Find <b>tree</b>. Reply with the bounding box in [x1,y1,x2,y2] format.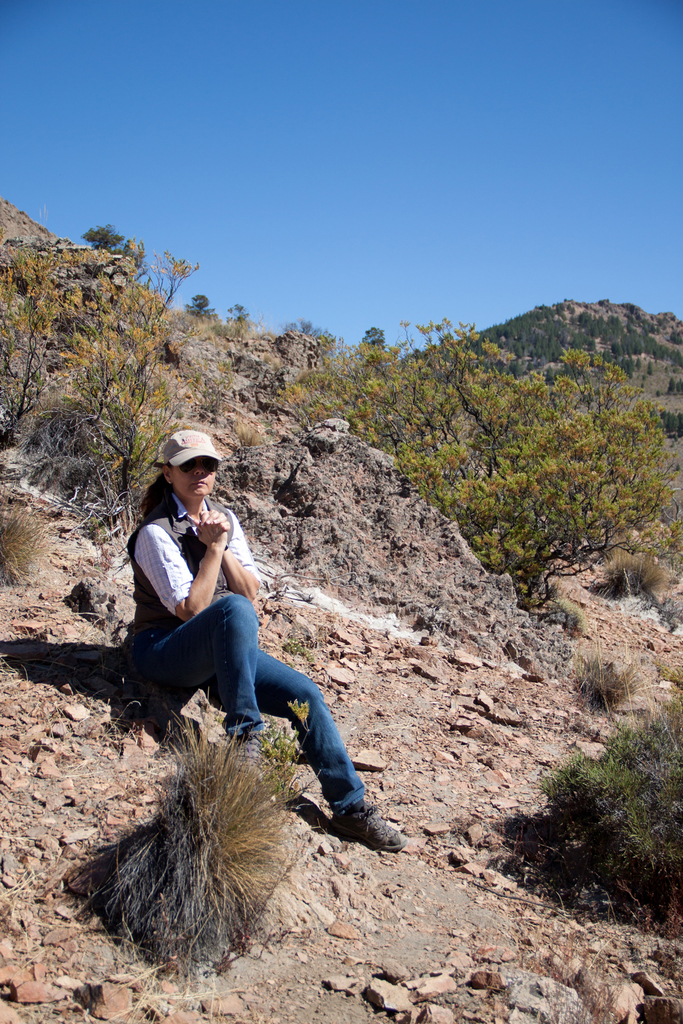
[286,312,682,619].
